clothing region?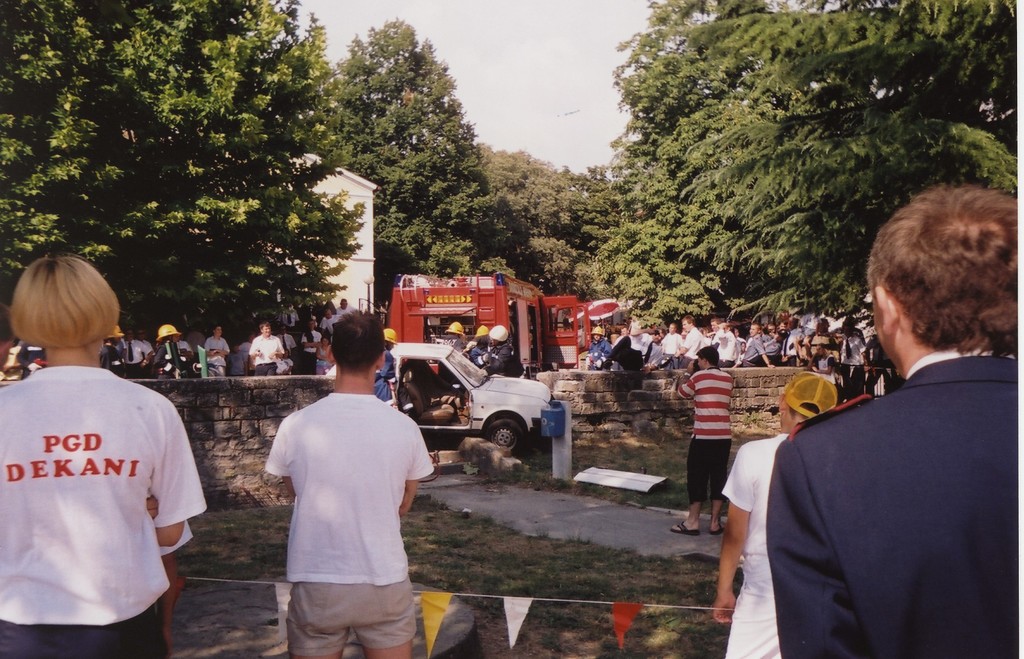
118,337,152,372
